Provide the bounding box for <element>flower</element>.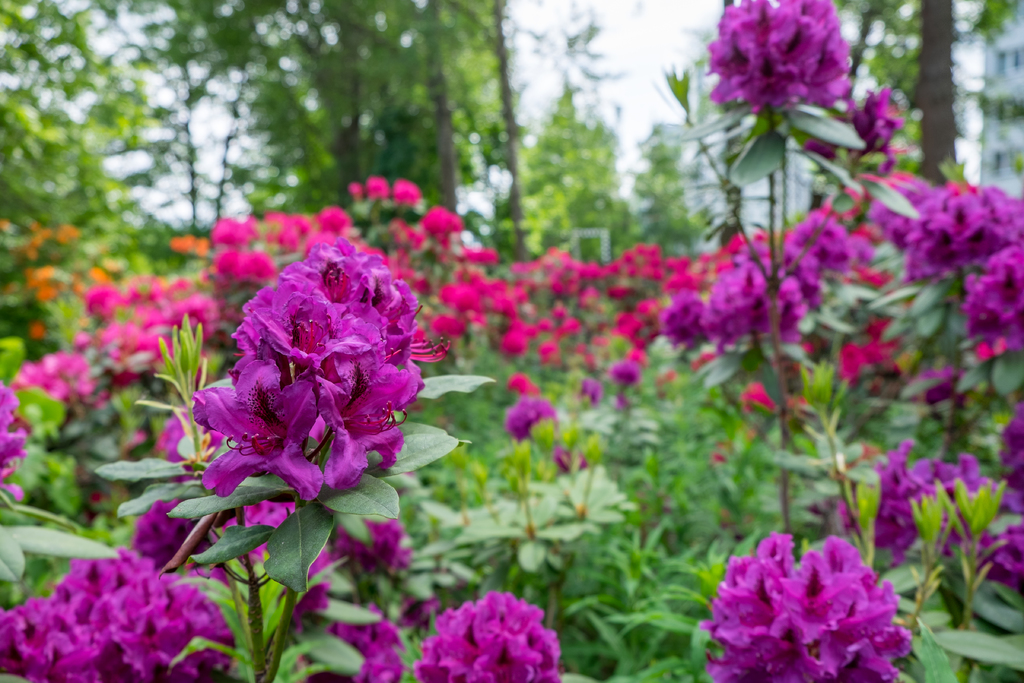
rect(579, 429, 612, 463).
